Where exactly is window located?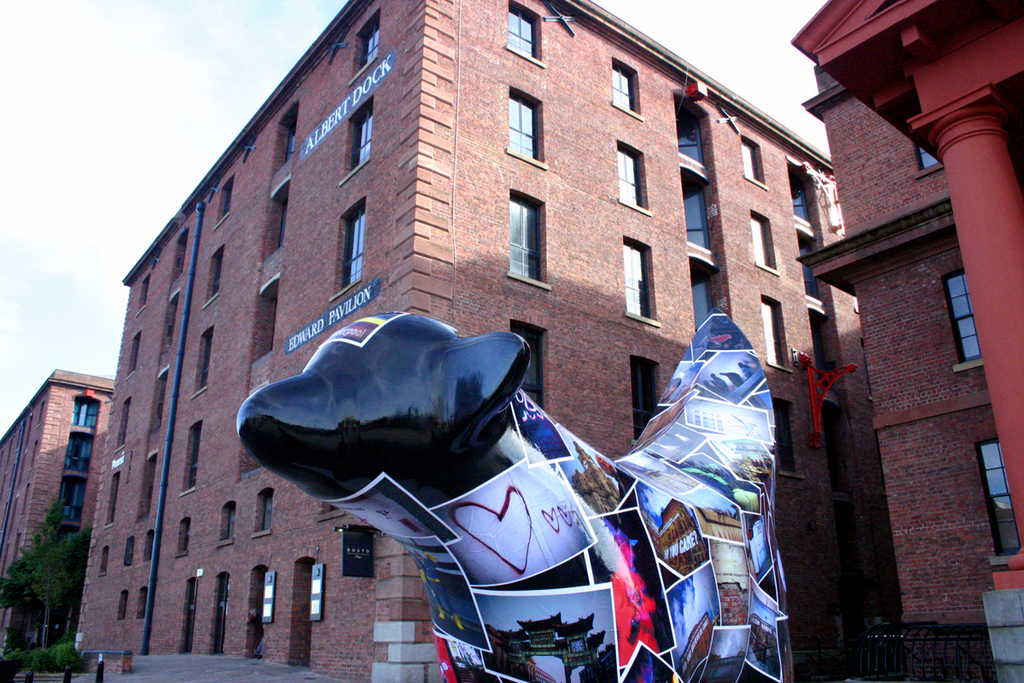
Its bounding box is (180,419,202,498).
